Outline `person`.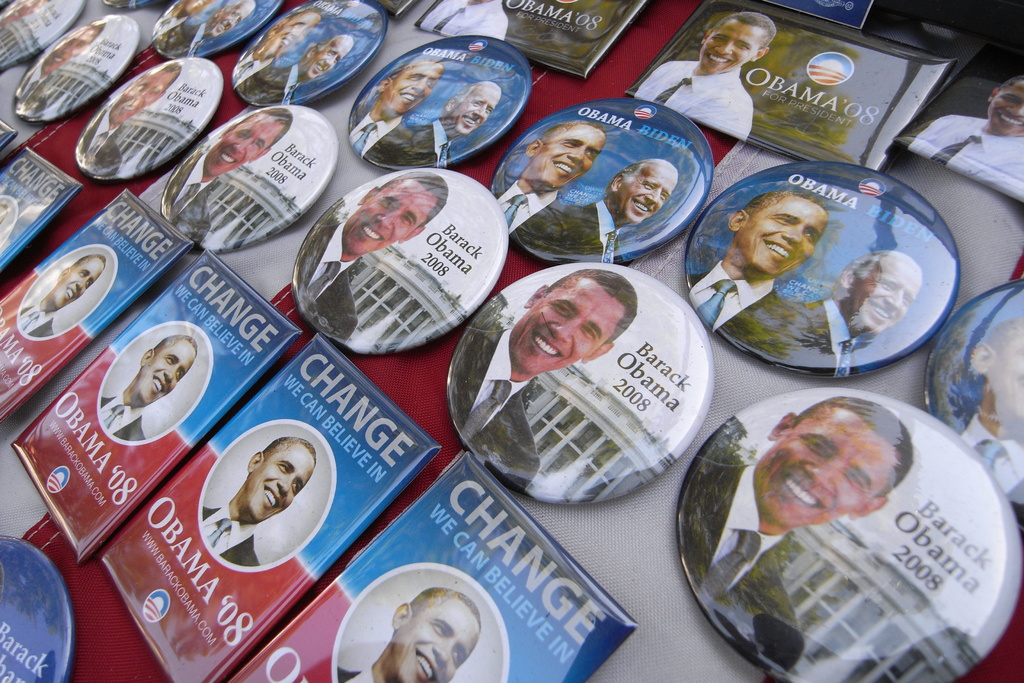
Outline: x1=776 y1=243 x2=927 y2=369.
